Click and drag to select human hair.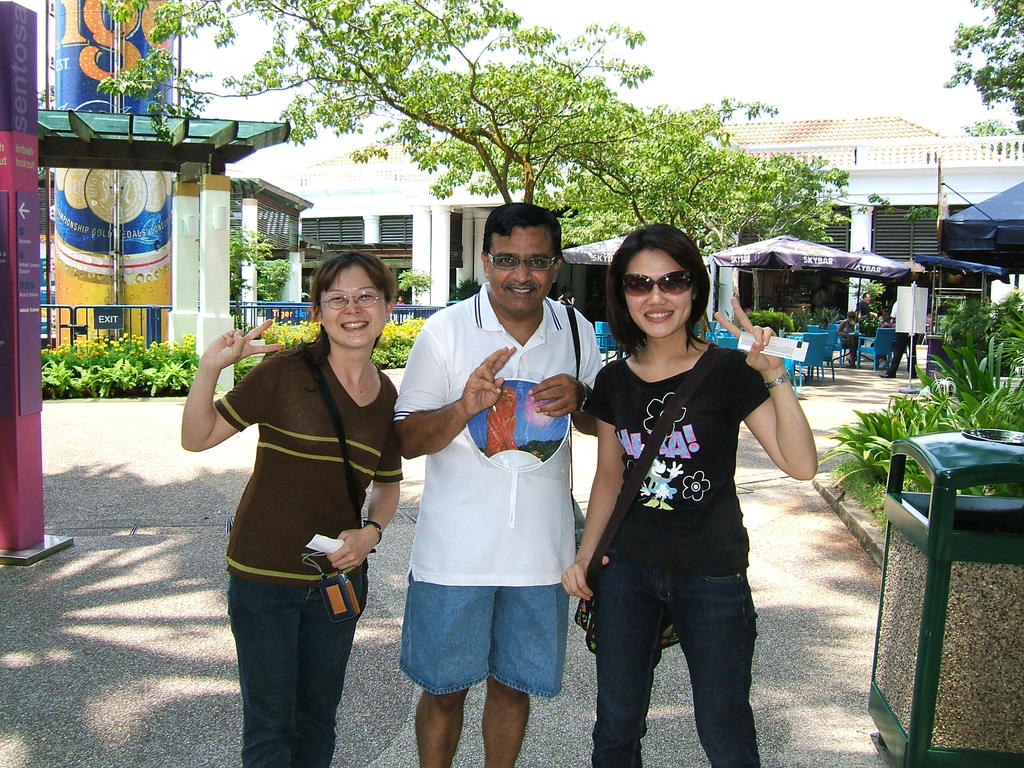
Selection: x1=602 y1=228 x2=724 y2=367.
